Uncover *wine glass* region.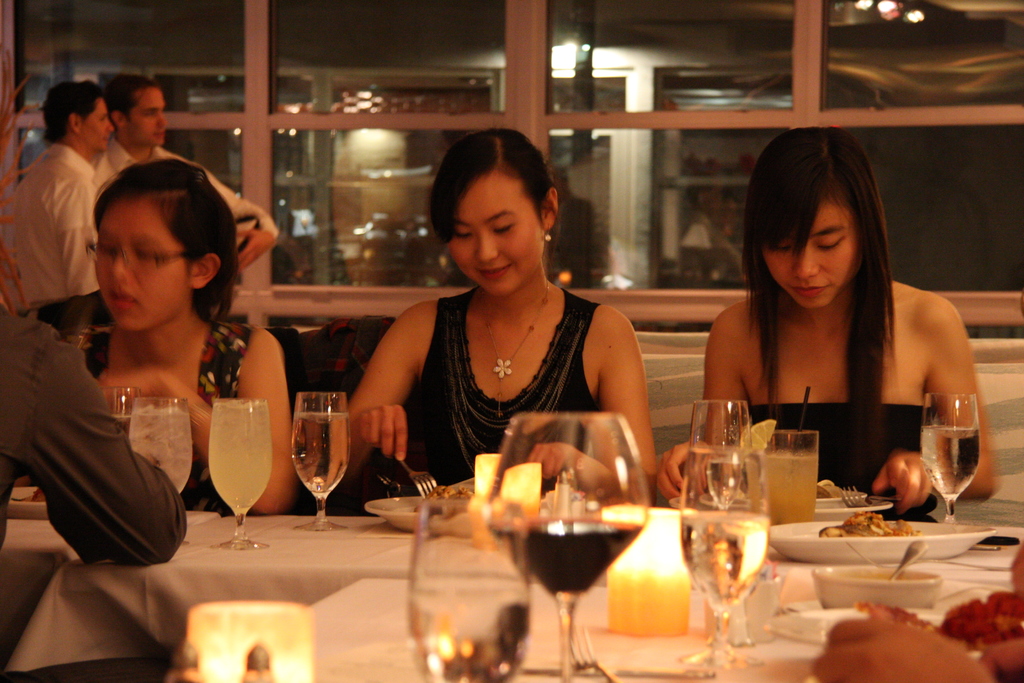
Uncovered: crop(686, 450, 771, 670).
